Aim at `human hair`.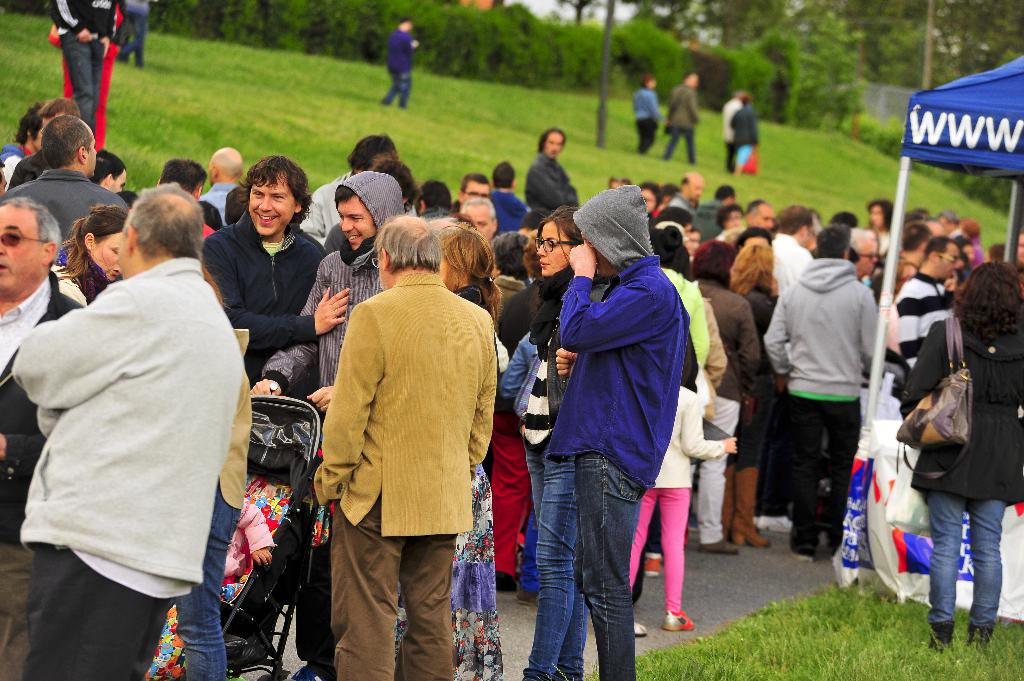
Aimed at Rect(61, 202, 126, 280).
